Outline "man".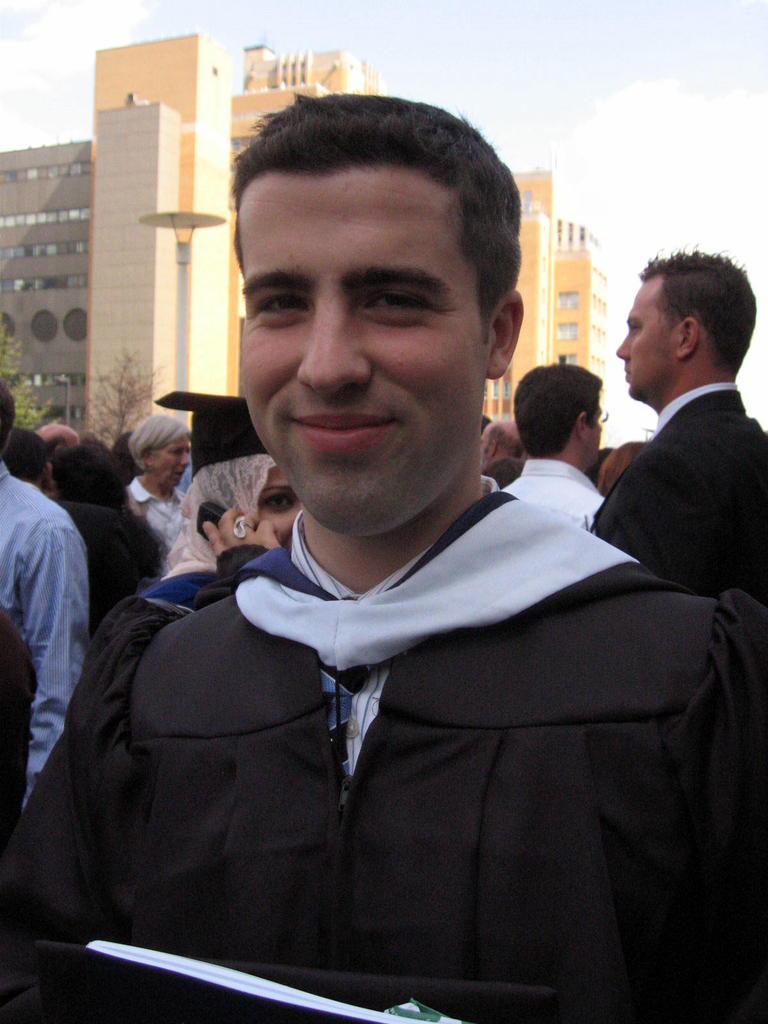
Outline: bbox=[583, 248, 767, 589].
